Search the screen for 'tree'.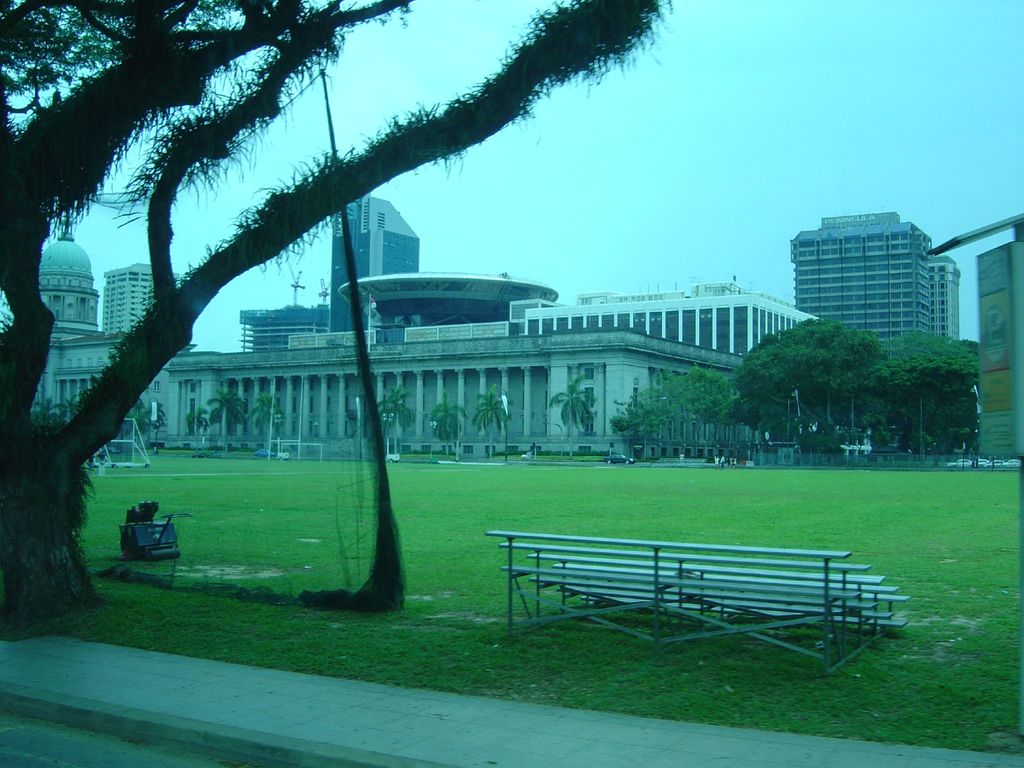
Found at {"left": 472, "top": 383, "right": 510, "bottom": 463}.
